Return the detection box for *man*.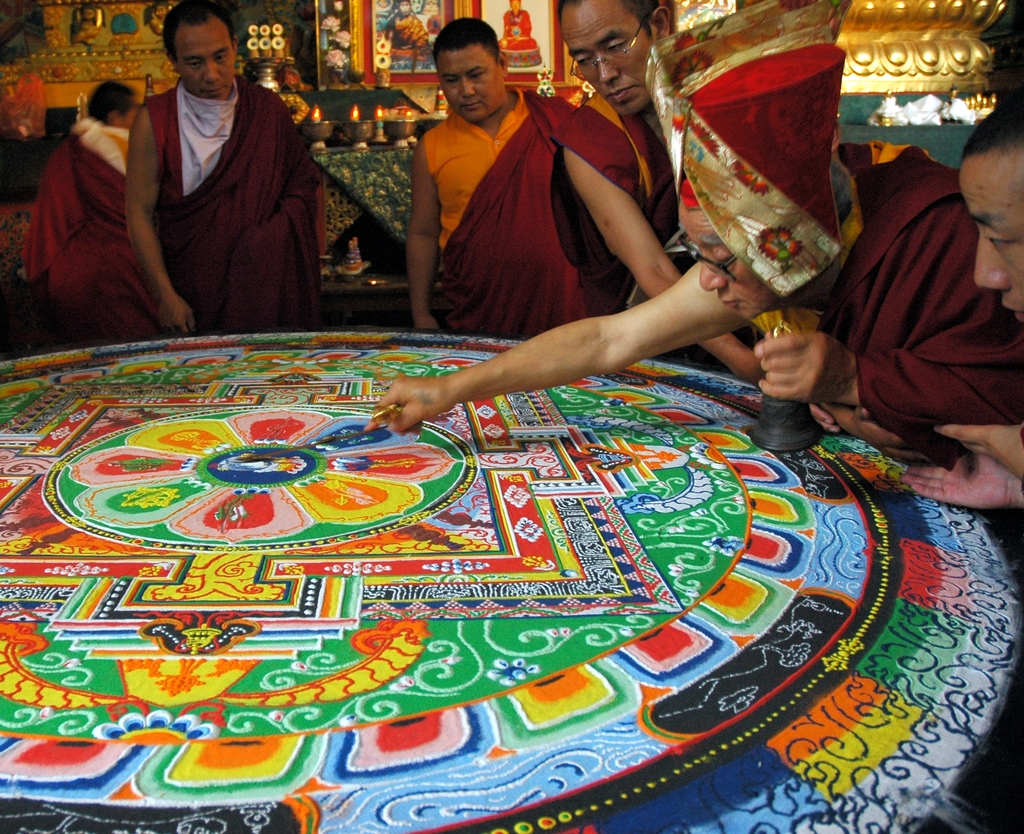
<bbox>403, 15, 592, 339</bbox>.
